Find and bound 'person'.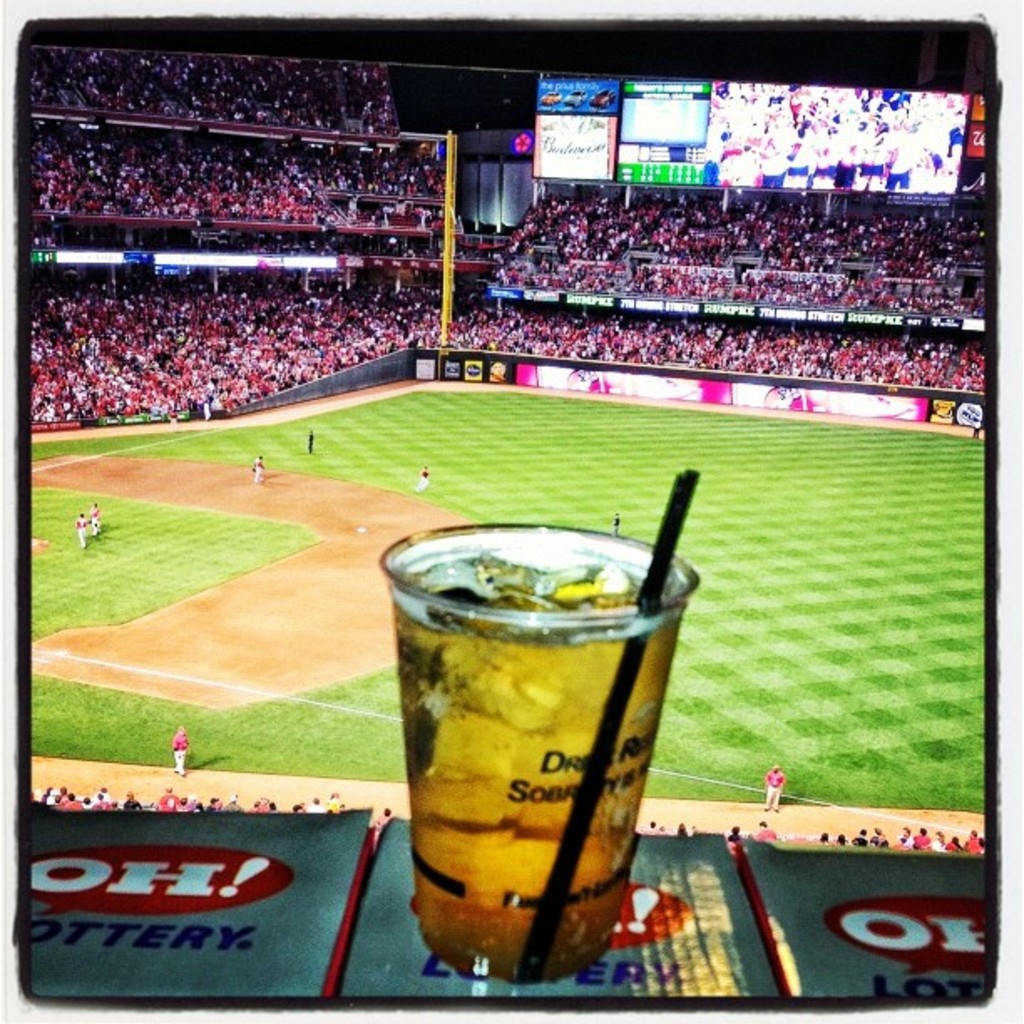
Bound: <region>23, 60, 997, 423</region>.
